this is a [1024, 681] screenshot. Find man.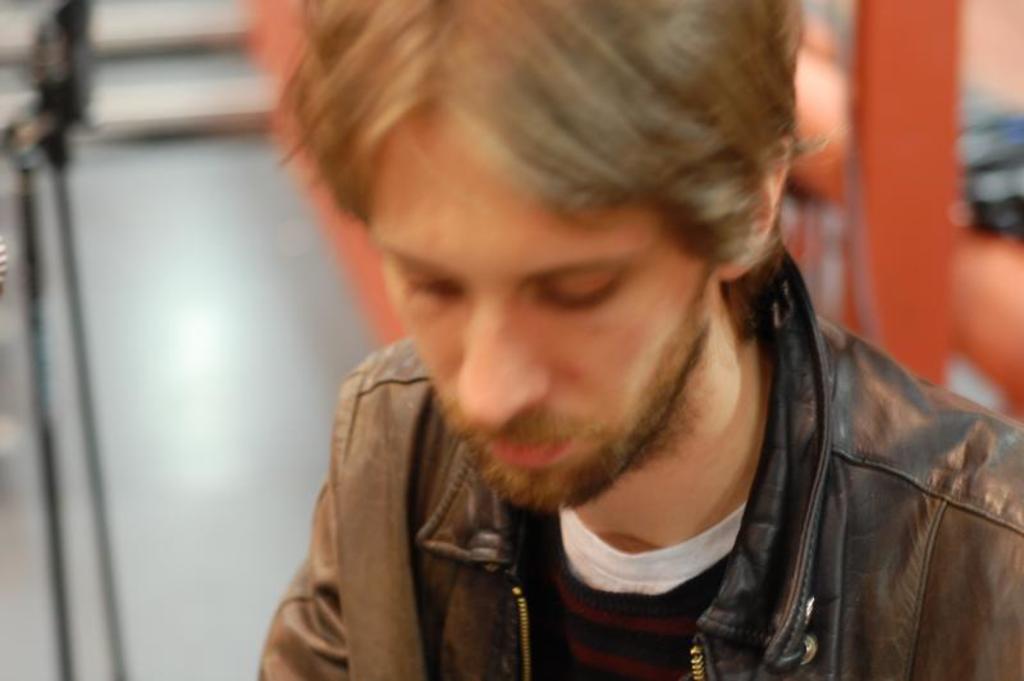
Bounding box: <box>244,0,1023,680</box>.
